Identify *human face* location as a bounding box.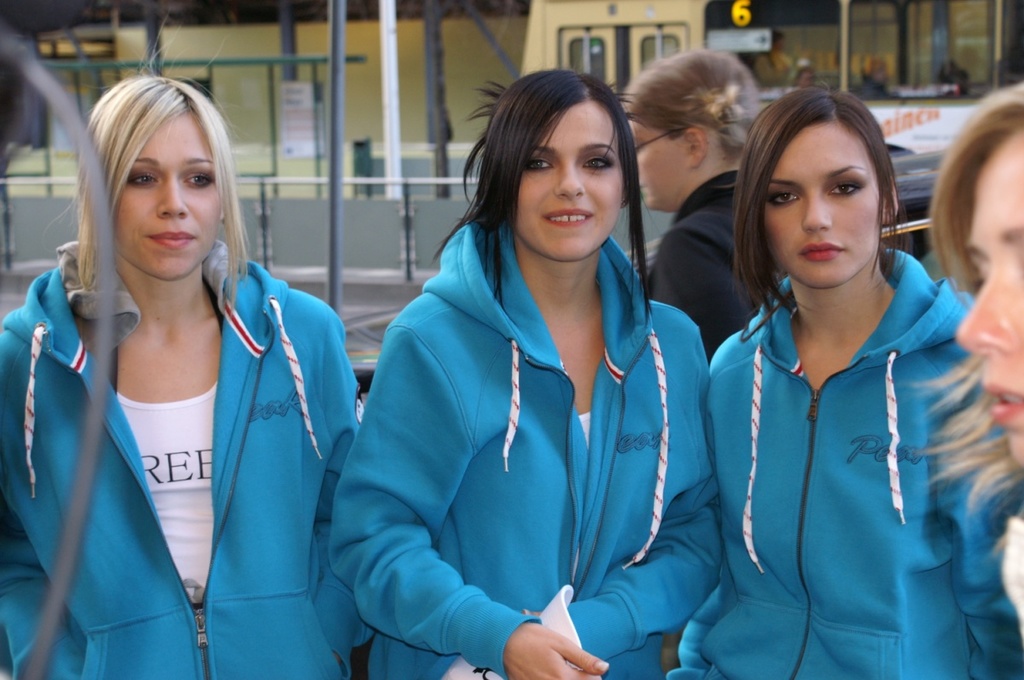
x1=764 y1=123 x2=879 y2=289.
